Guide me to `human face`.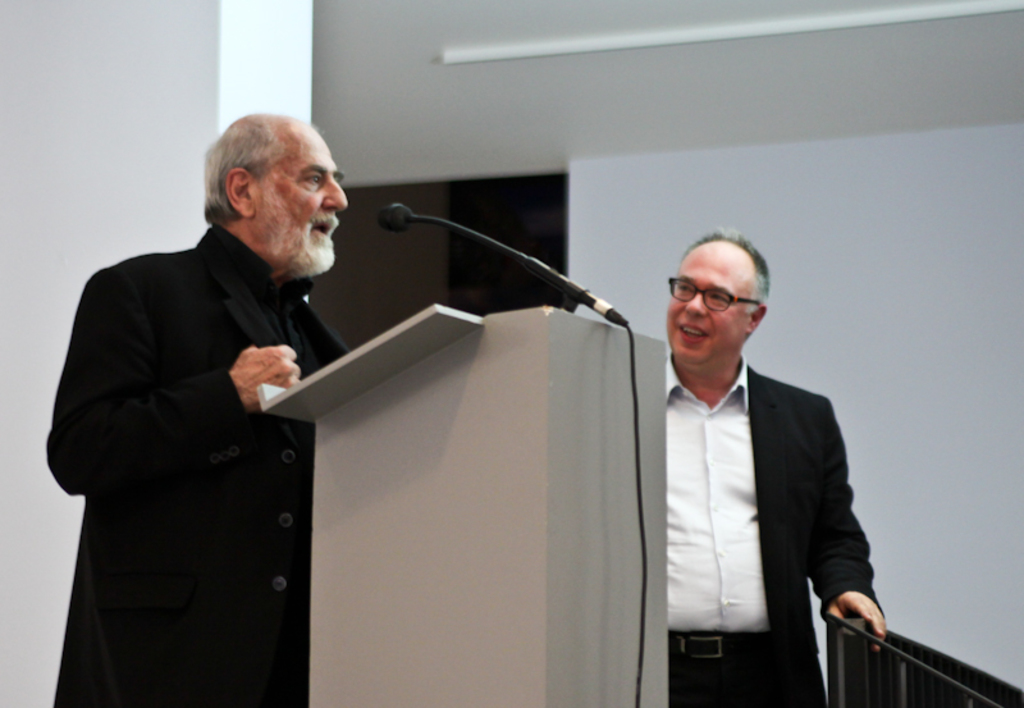
Guidance: <region>663, 239, 758, 370</region>.
